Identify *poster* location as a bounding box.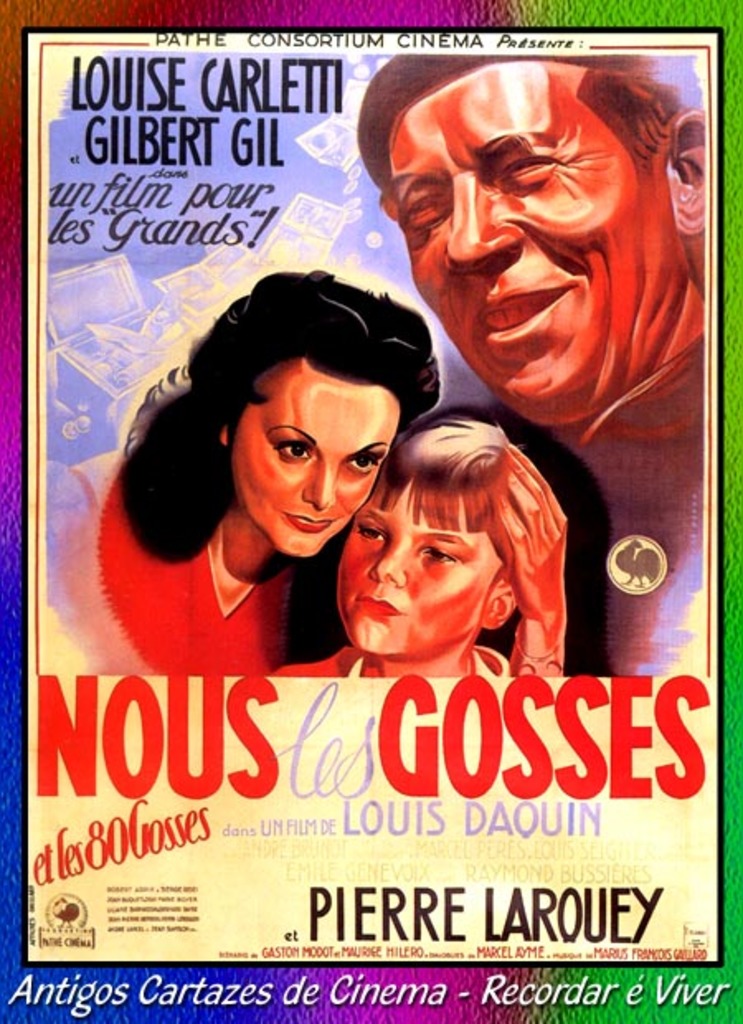
[x1=0, y1=0, x2=741, y2=1022].
